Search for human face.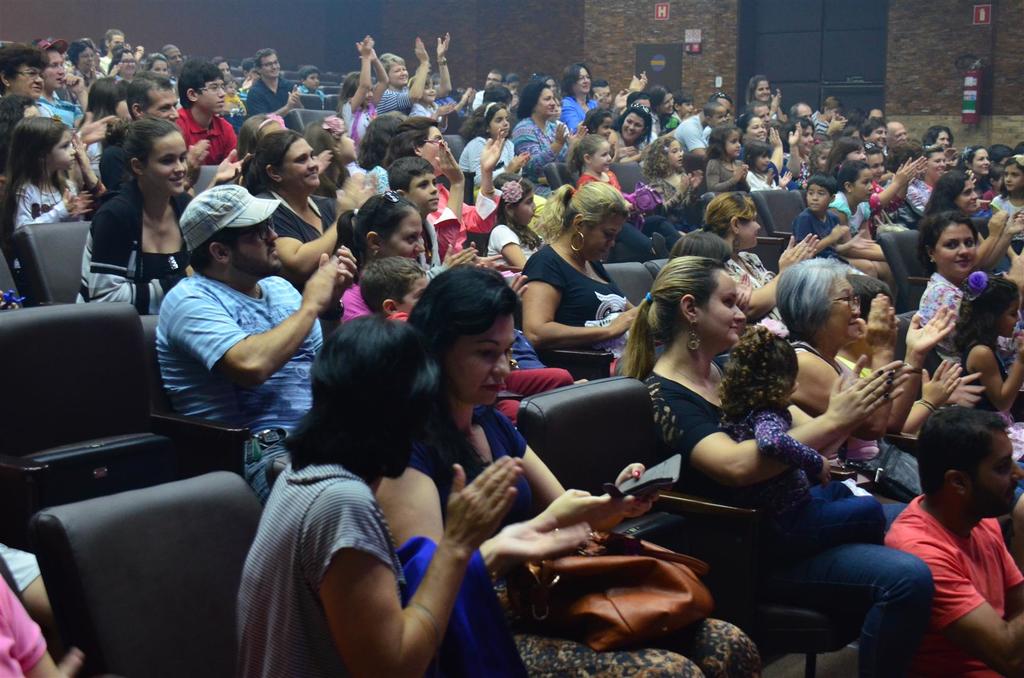
Found at 484:72:502:87.
